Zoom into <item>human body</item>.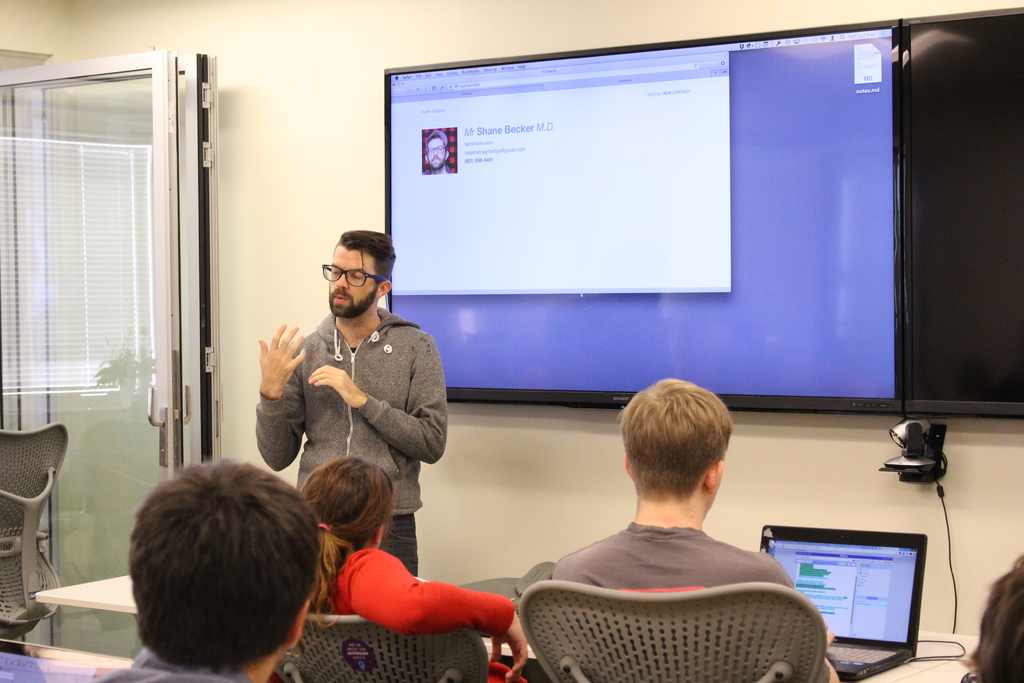
Zoom target: left=298, top=457, right=534, bottom=682.
